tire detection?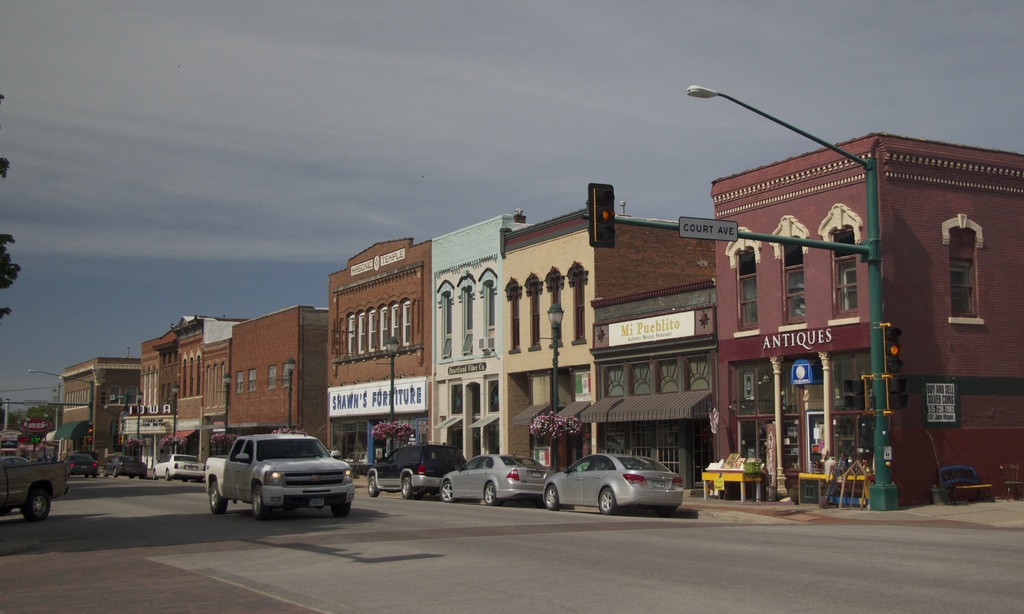
select_region(92, 475, 97, 480)
